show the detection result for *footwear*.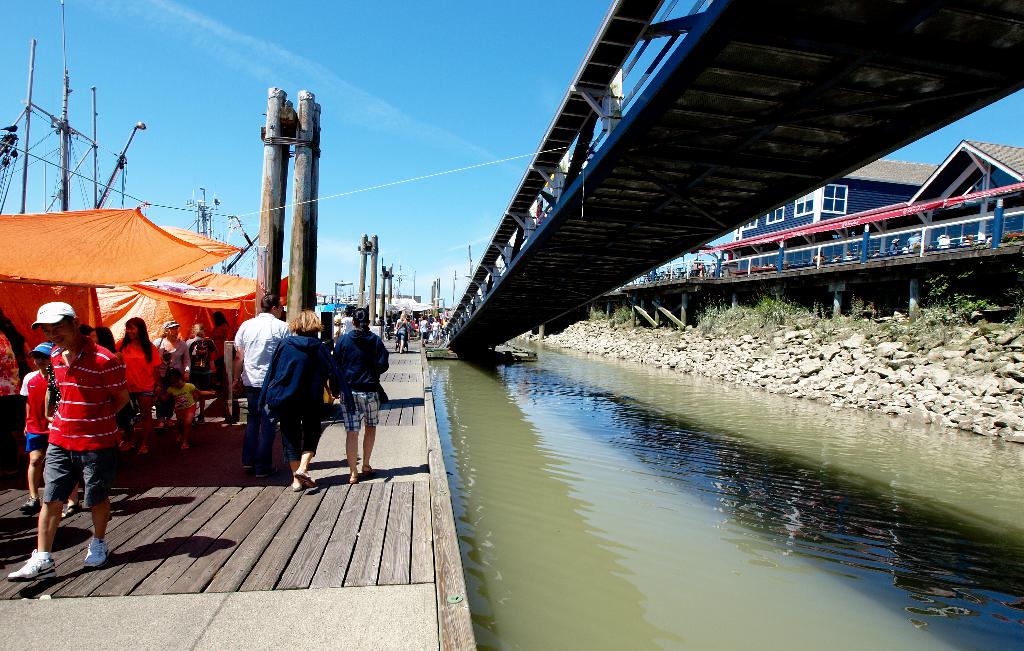
x1=362, y1=465, x2=377, y2=475.
